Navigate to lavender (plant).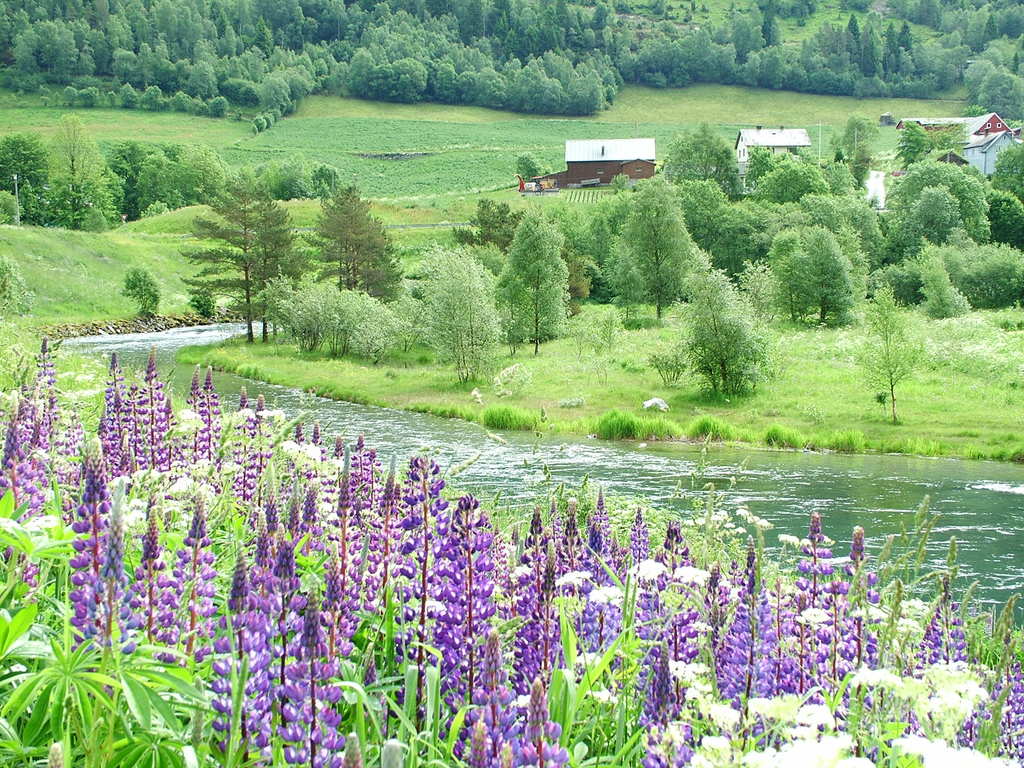
Navigation target: select_region(500, 673, 566, 767).
